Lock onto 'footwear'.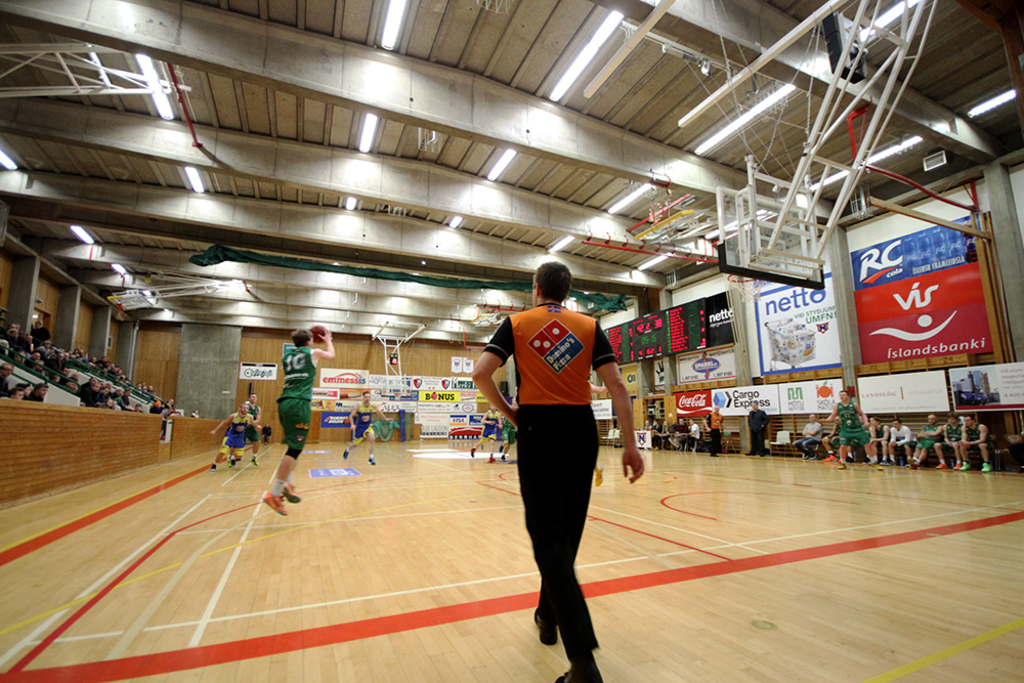
Locked: bbox=(936, 464, 944, 470).
